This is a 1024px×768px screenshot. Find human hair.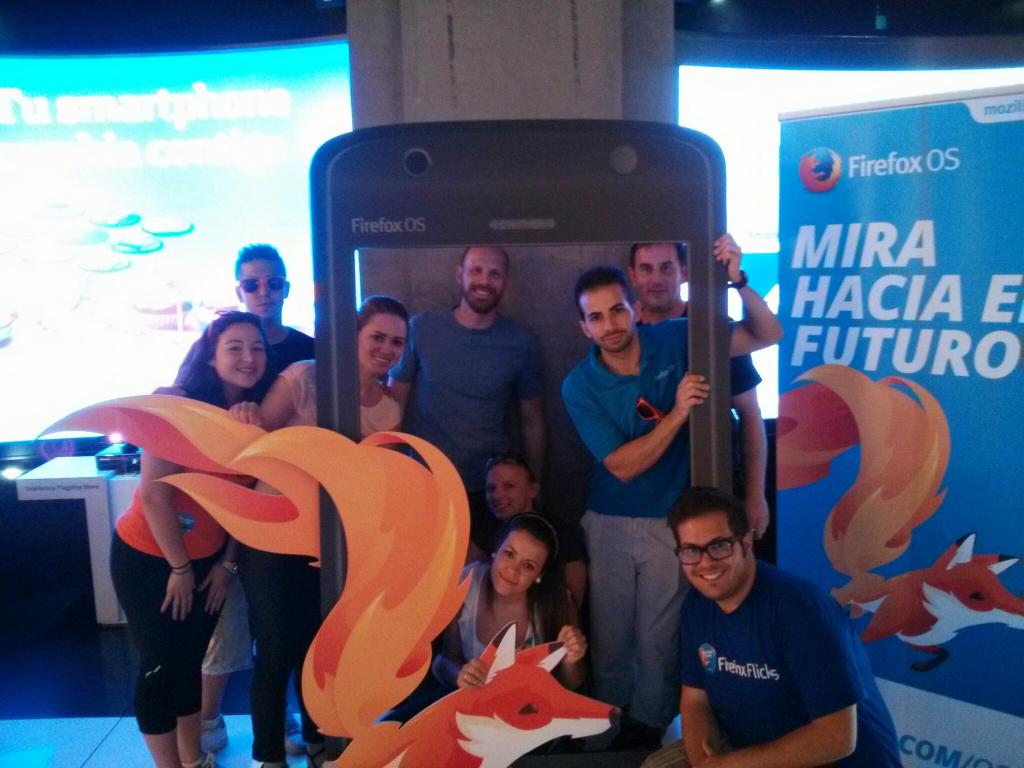
Bounding box: x1=504 y1=509 x2=571 y2=650.
